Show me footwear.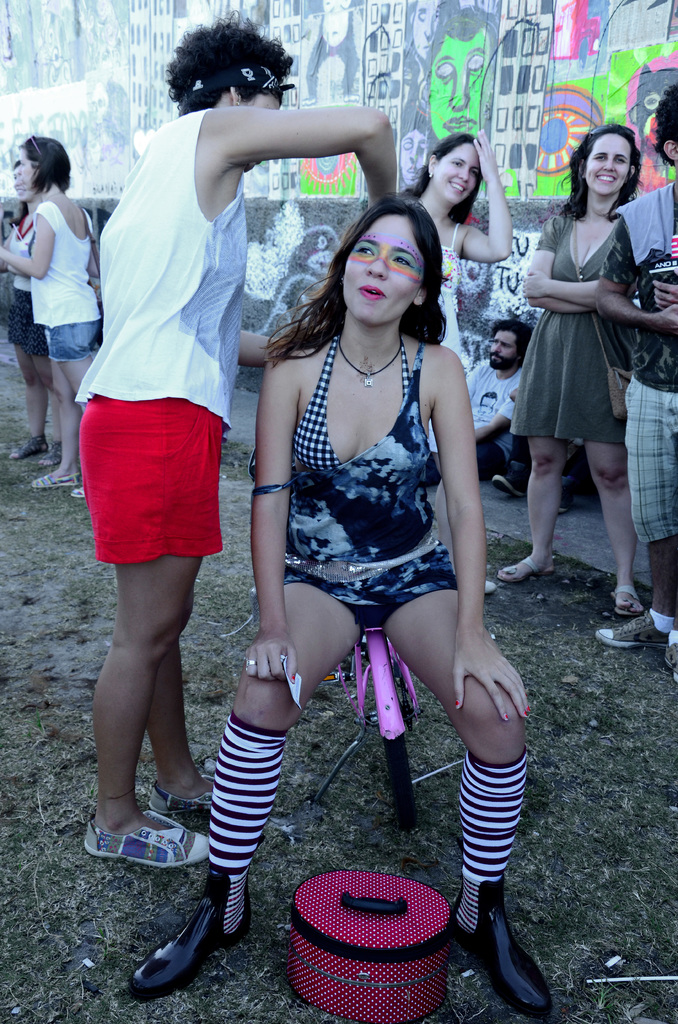
footwear is here: left=29, top=475, right=81, bottom=487.
